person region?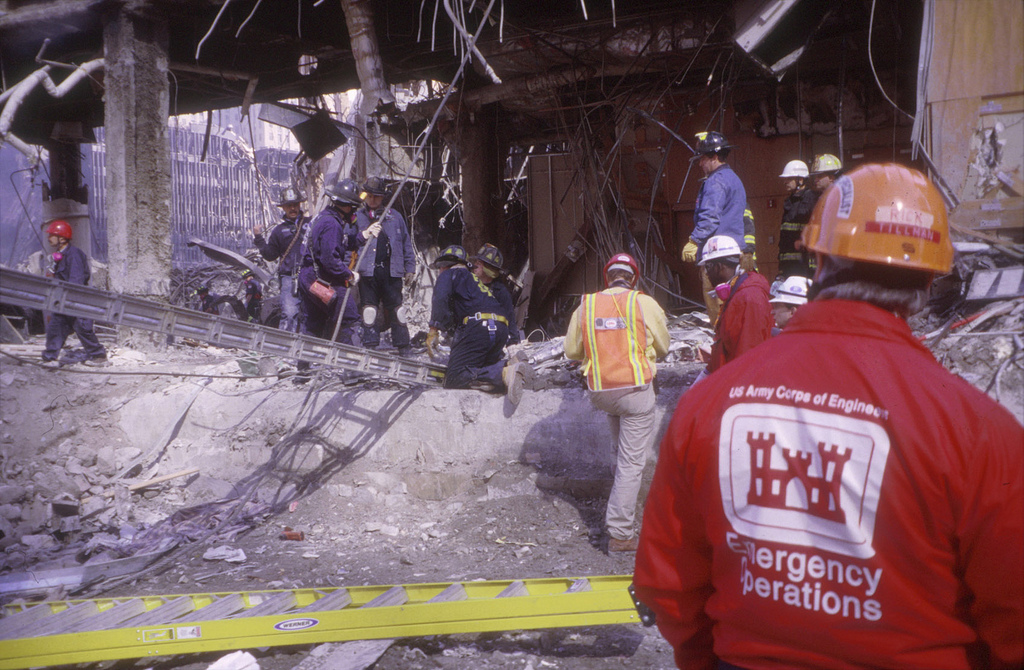
<box>423,247,513,407</box>
